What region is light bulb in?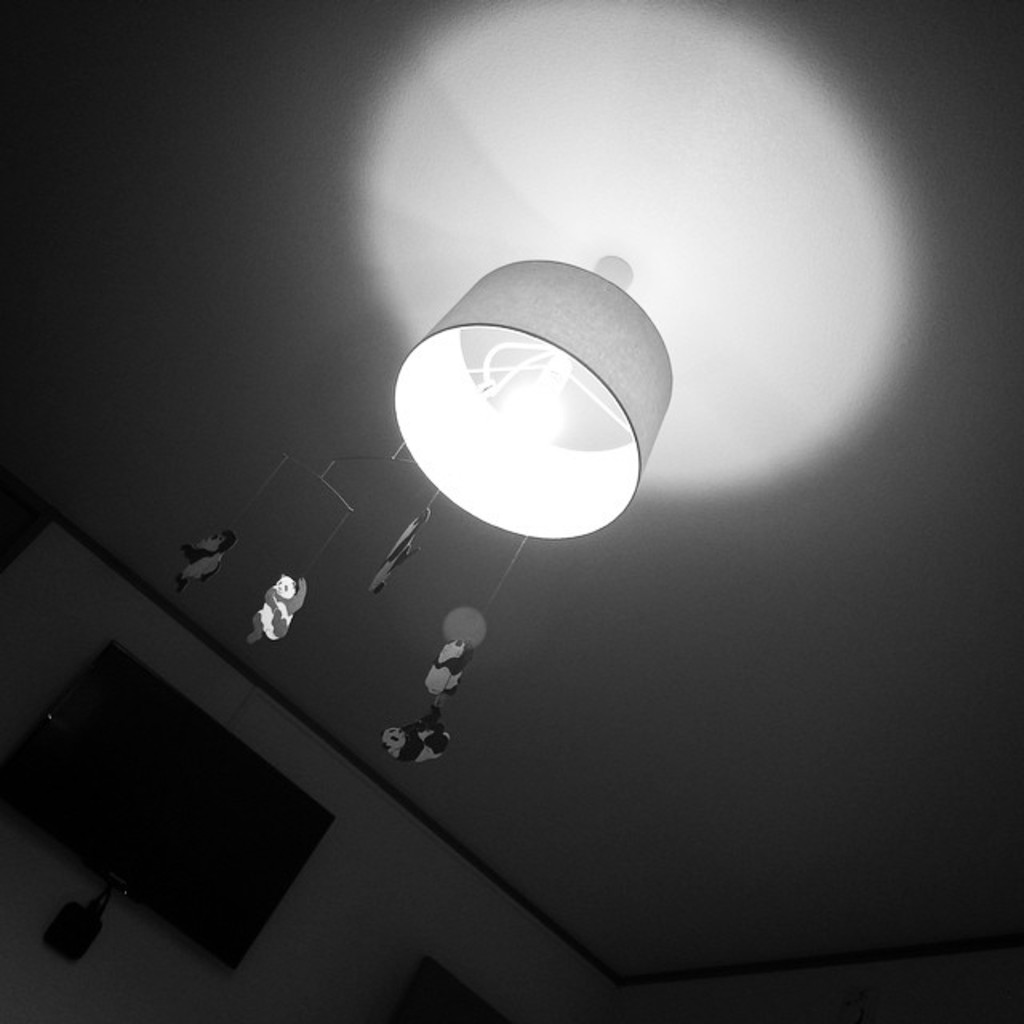
x1=496, y1=352, x2=570, y2=445.
